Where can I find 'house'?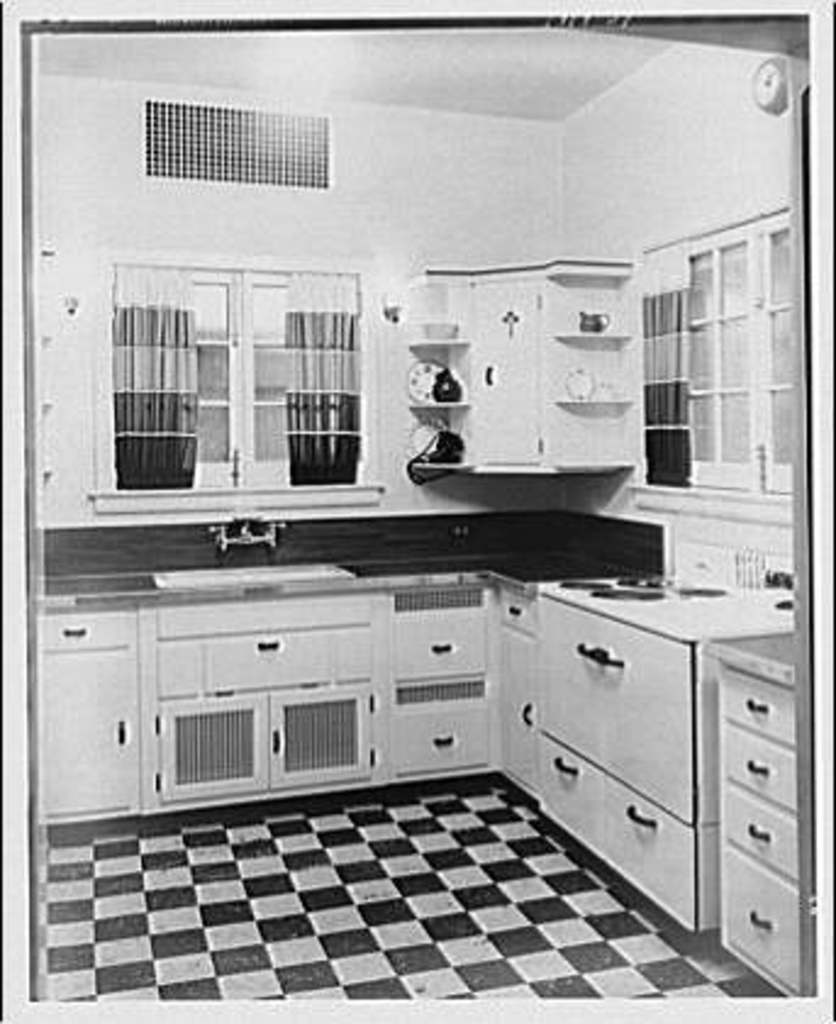
You can find it at left=24, top=0, right=809, bottom=1002.
